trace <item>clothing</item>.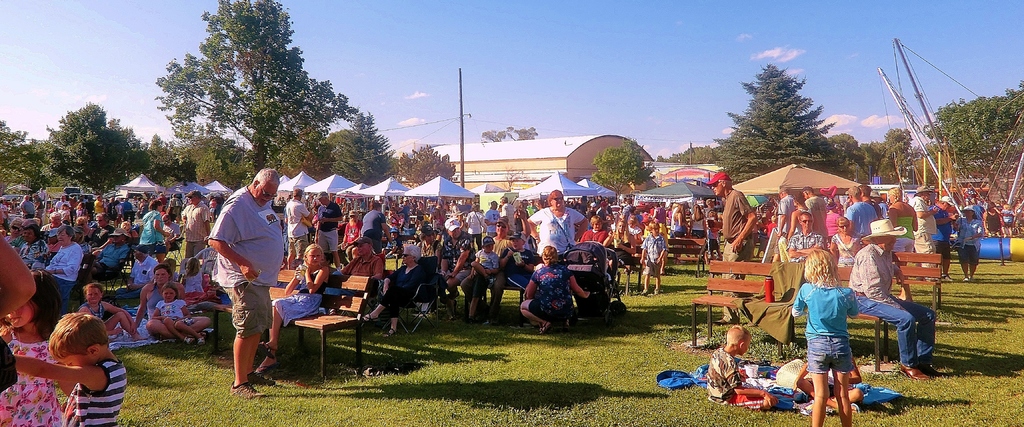
Traced to region(804, 200, 827, 239).
